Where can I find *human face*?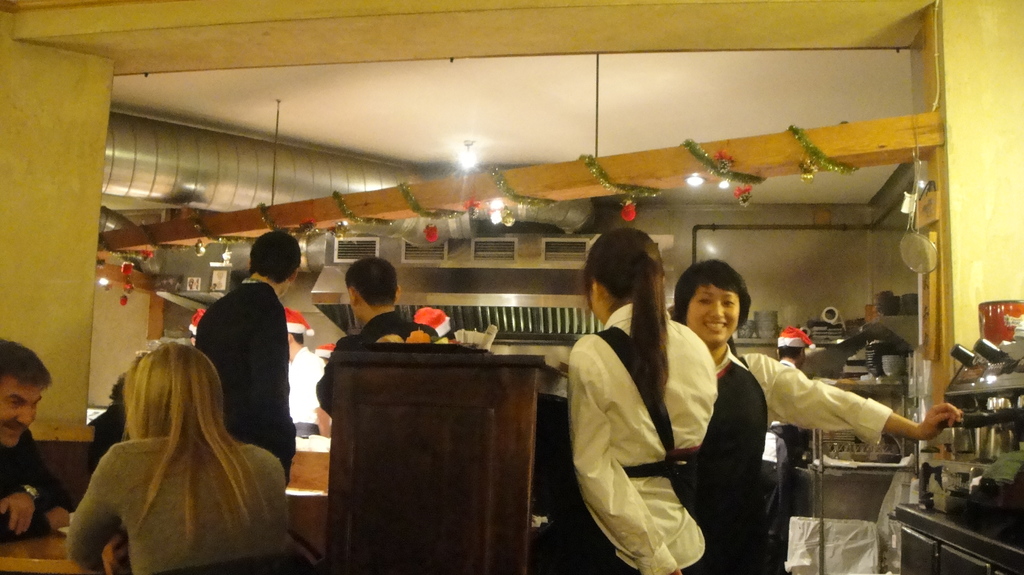
You can find it at rect(0, 375, 42, 448).
